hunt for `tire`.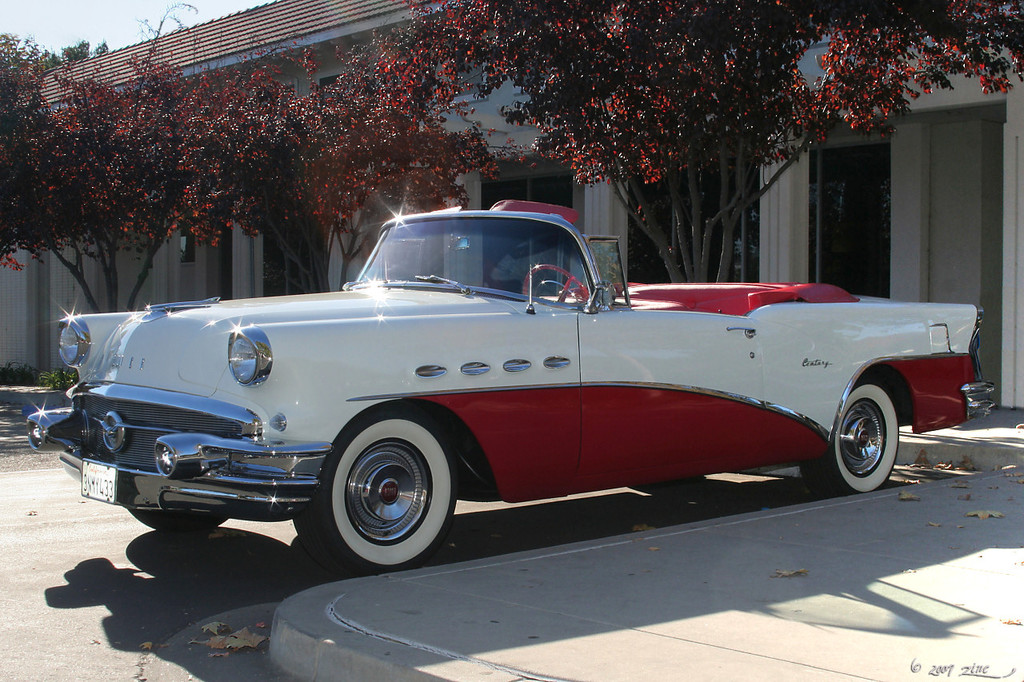
Hunted down at region(802, 377, 900, 498).
